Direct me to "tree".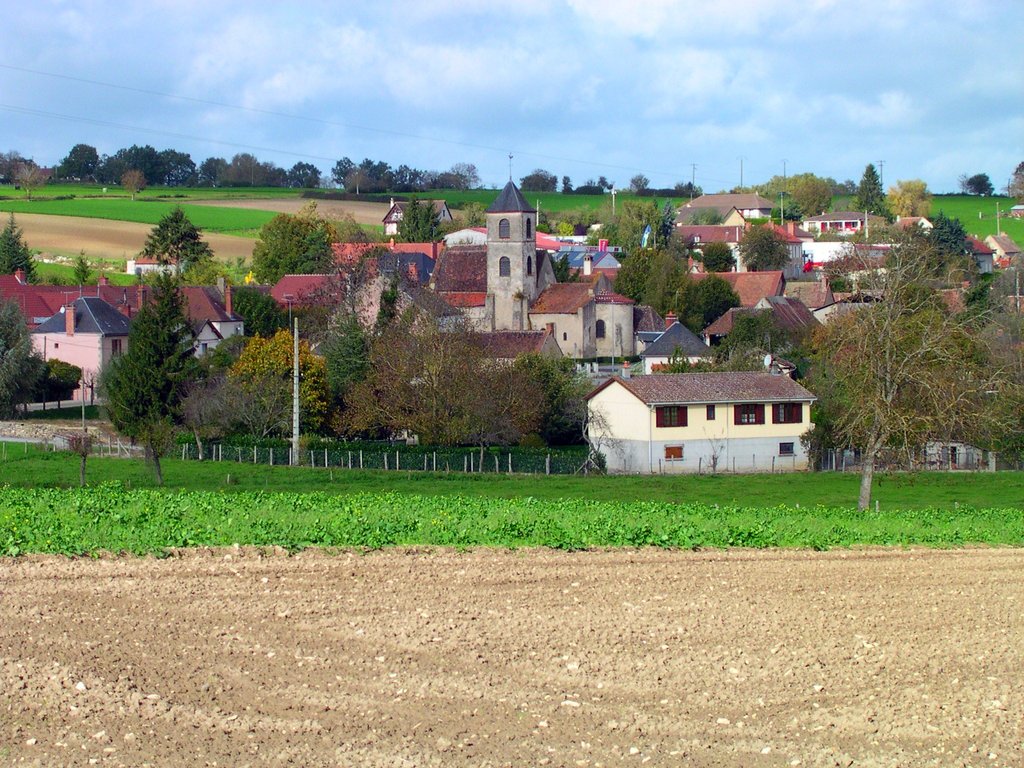
Direction: [250,204,339,289].
